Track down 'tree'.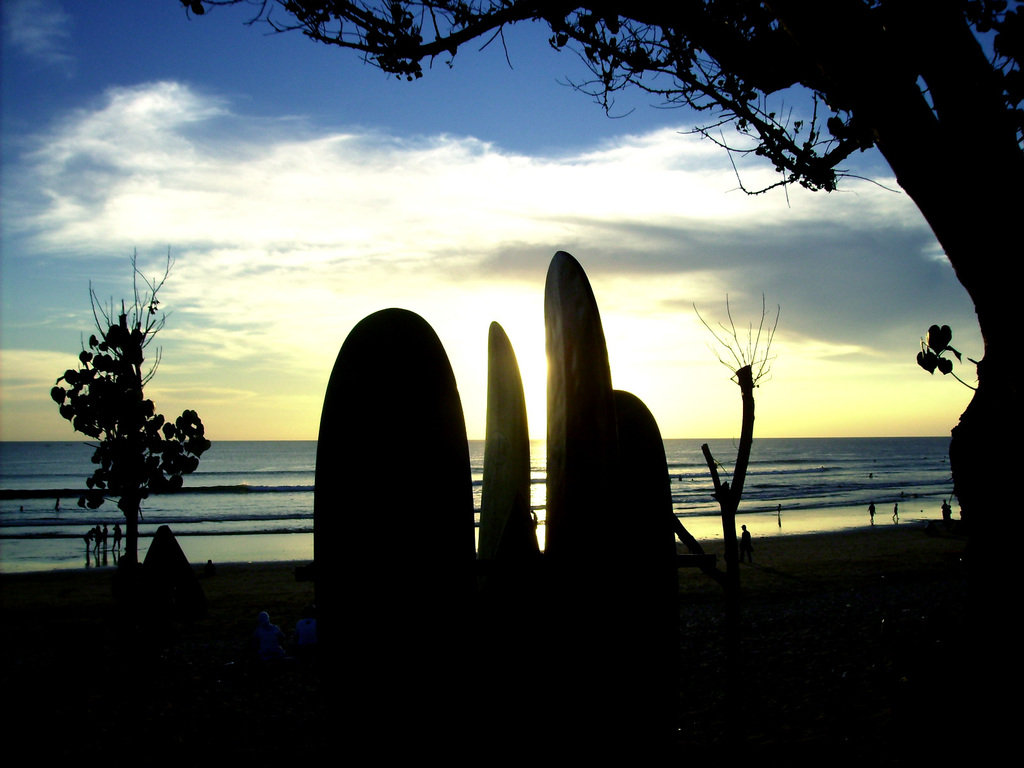
Tracked to 40/258/198/531.
